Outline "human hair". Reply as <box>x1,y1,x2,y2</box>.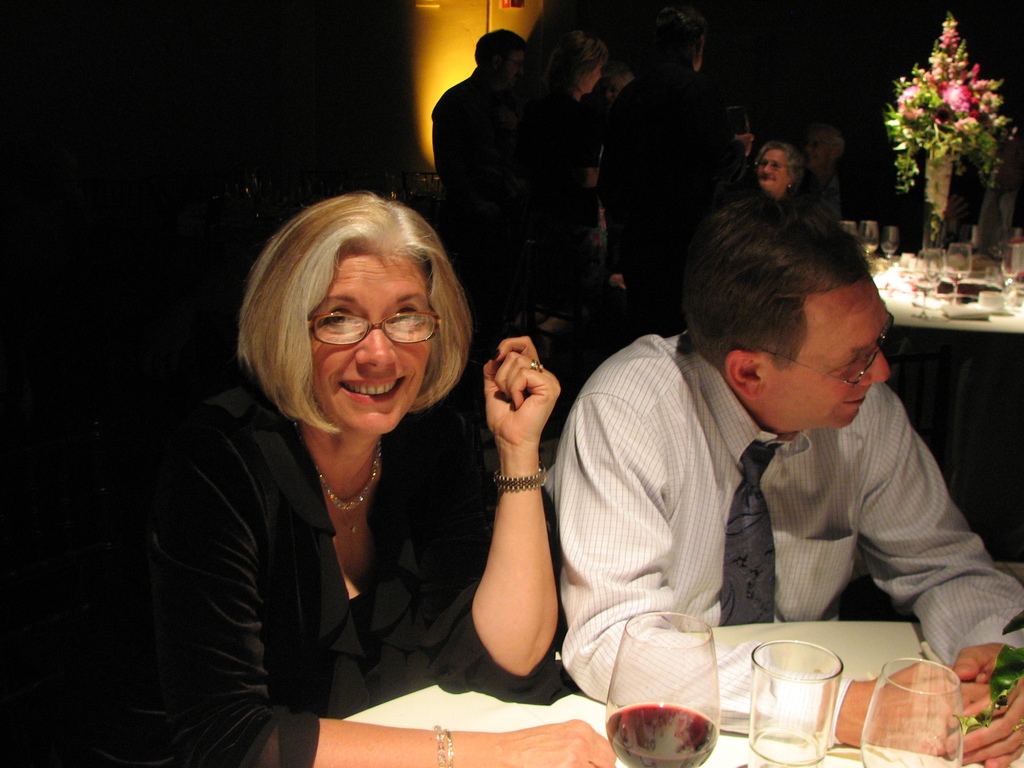
<box>809,124,846,164</box>.
